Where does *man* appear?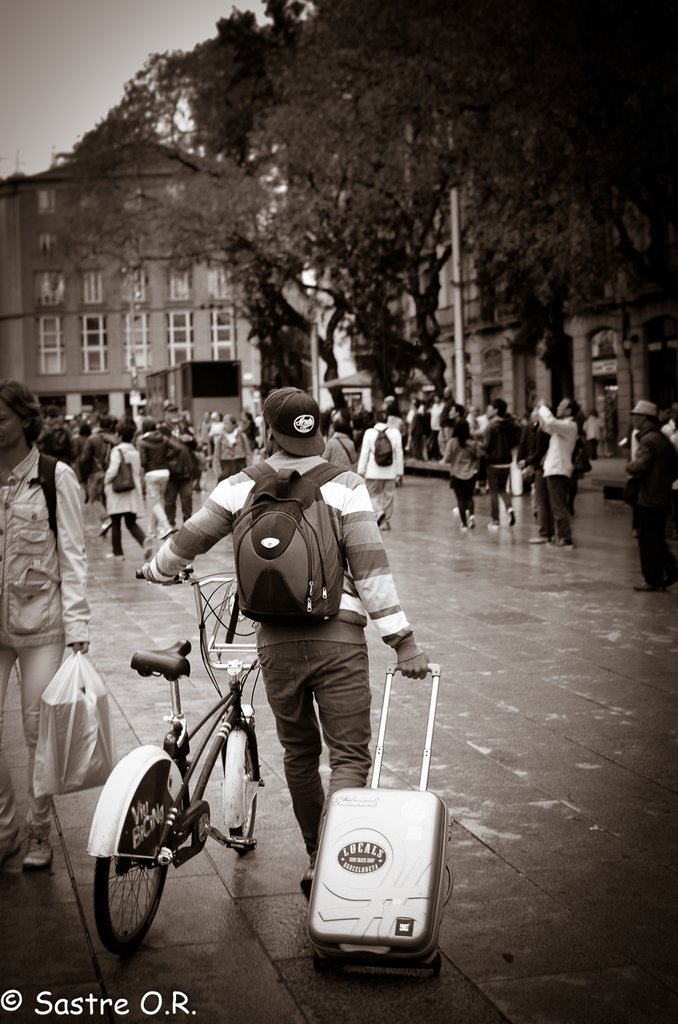
Appears at <box>0,377,87,873</box>.
